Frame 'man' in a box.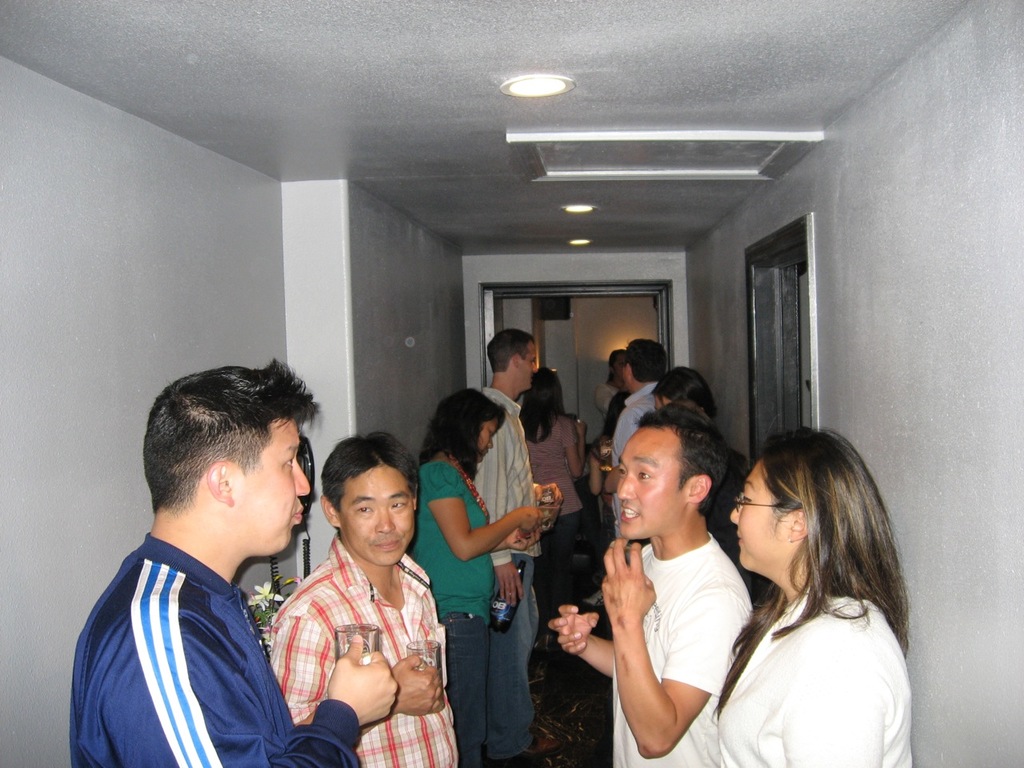
detection(599, 338, 669, 542).
